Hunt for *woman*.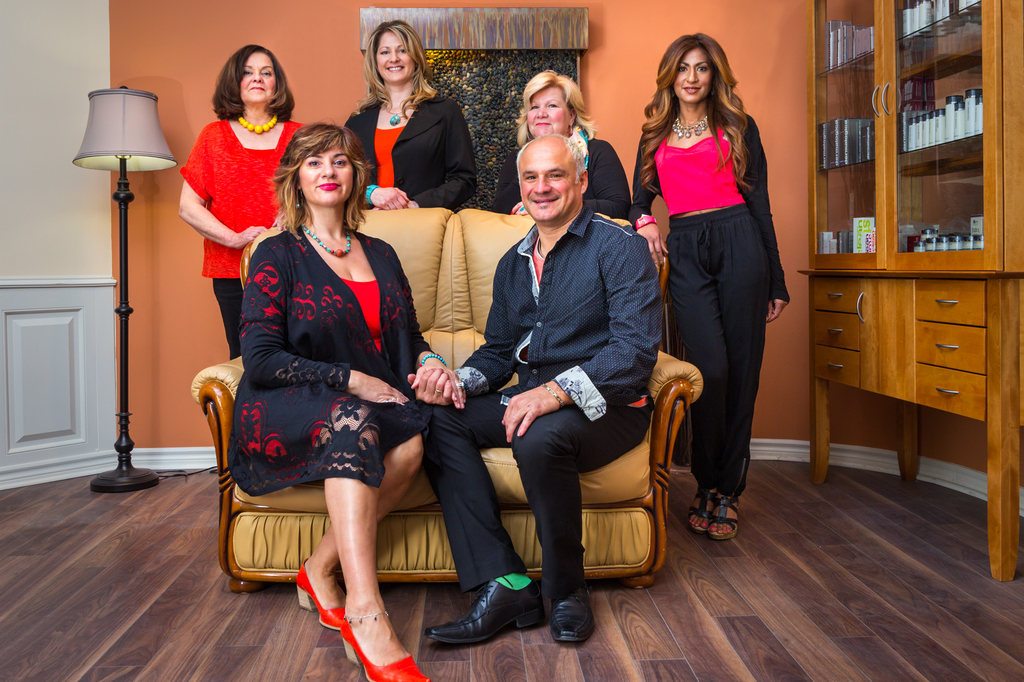
Hunted down at box=[337, 20, 481, 208].
